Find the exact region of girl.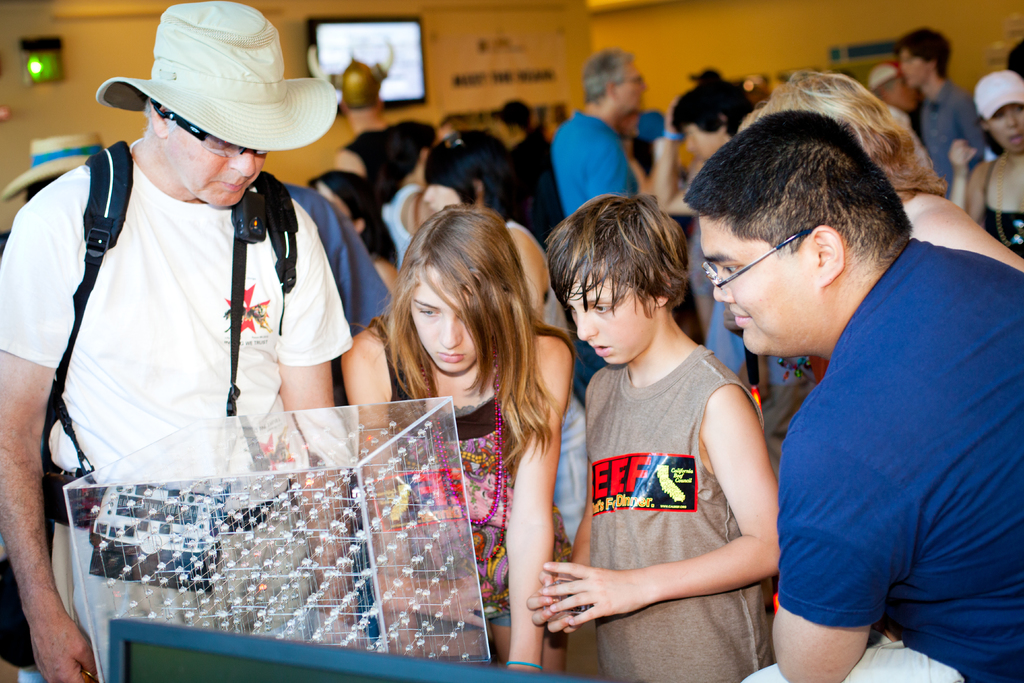
Exact region: x1=339 y1=210 x2=572 y2=671.
